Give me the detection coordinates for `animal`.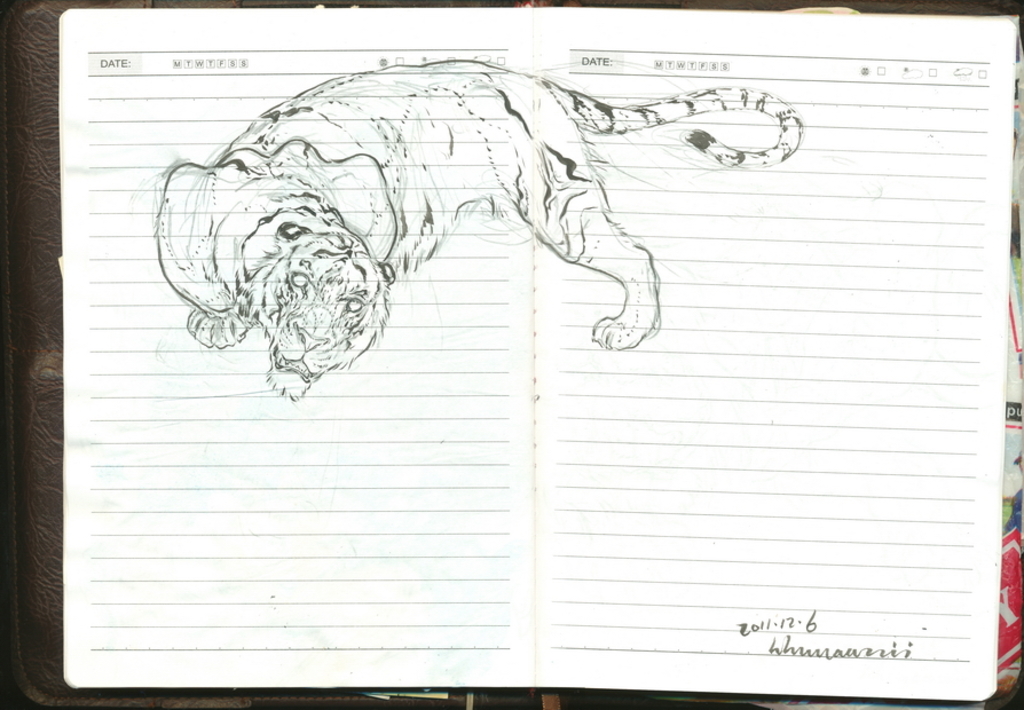
[x1=150, y1=56, x2=803, y2=401].
